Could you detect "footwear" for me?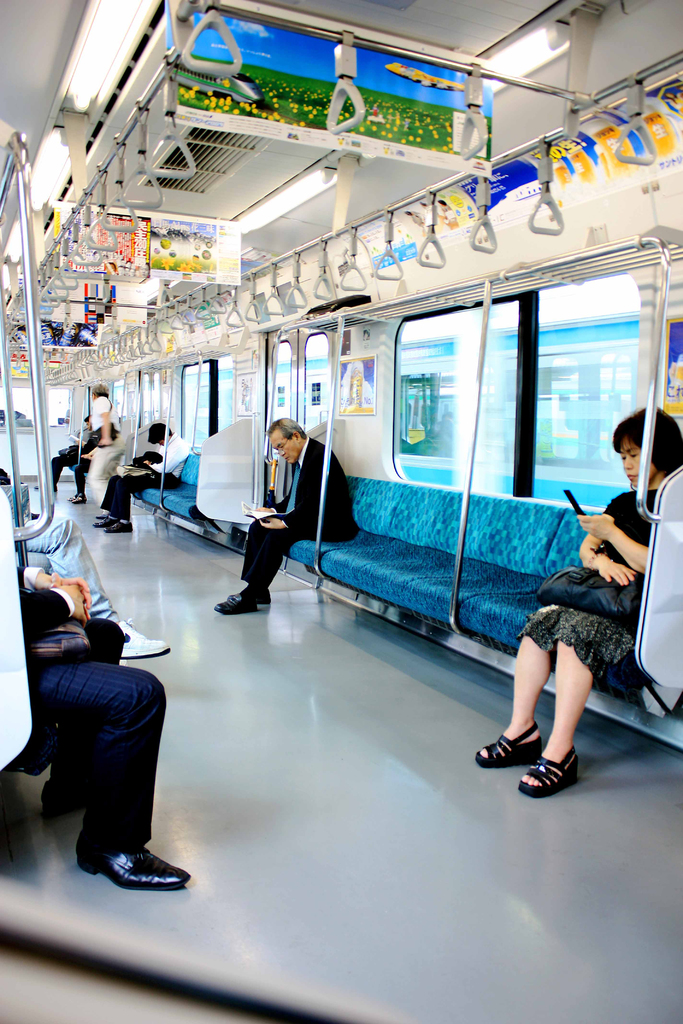
Detection result: 475 719 541 771.
